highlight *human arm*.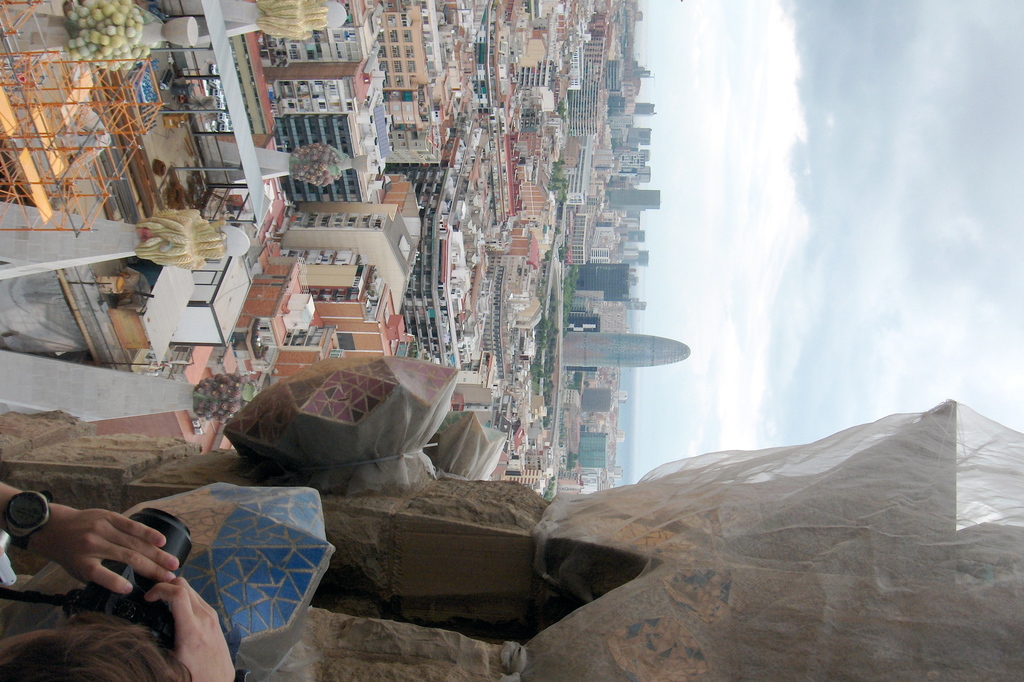
Highlighted region: rect(0, 481, 179, 591).
